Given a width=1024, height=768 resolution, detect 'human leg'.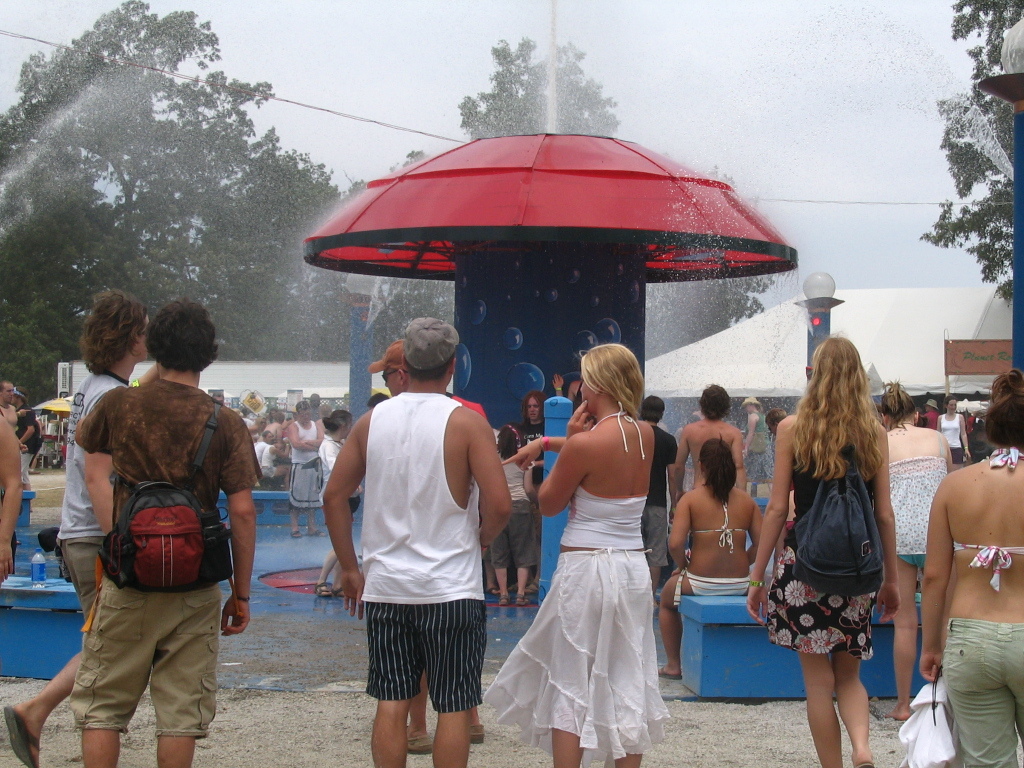
613:742:650:767.
